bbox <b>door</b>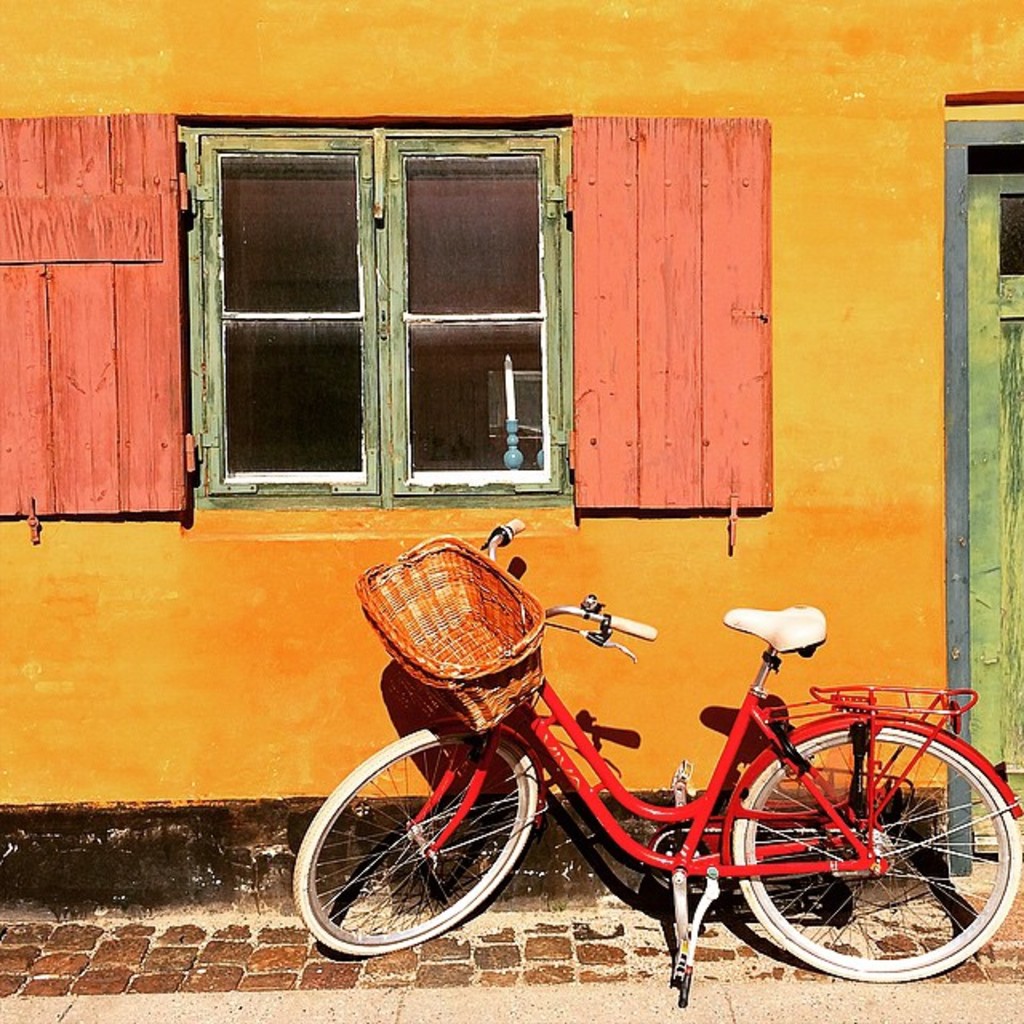
<box>944,126,1022,869</box>
